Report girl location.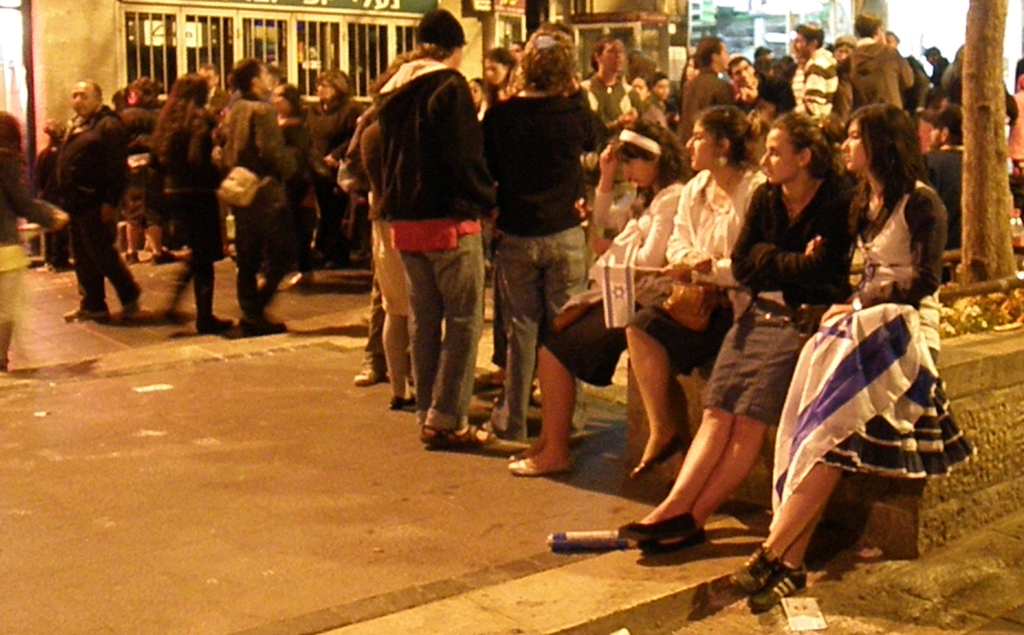
Report: <bbox>722, 99, 983, 612</bbox>.
